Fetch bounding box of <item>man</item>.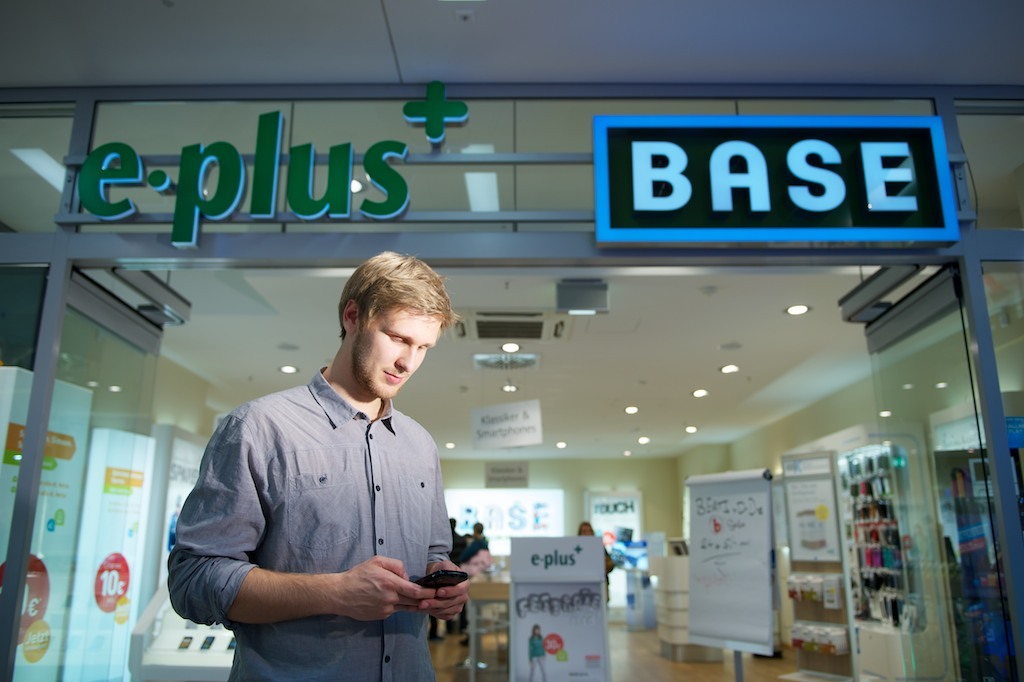
Bbox: l=469, t=519, r=489, b=556.
